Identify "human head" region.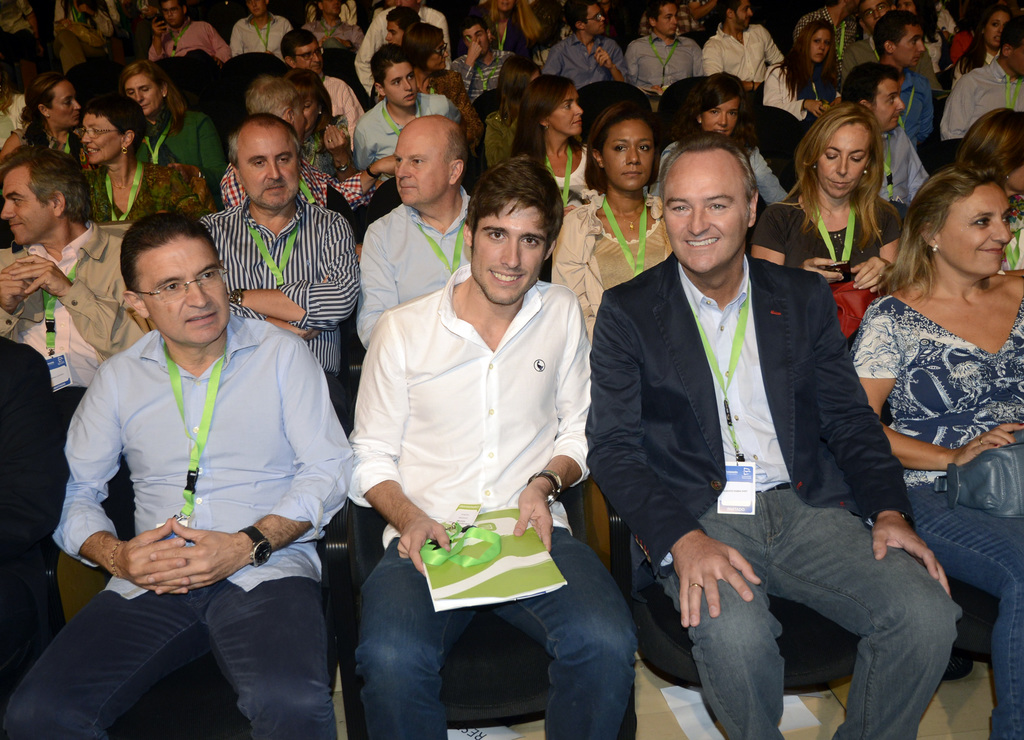
Region: (left=846, top=64, right=906, bottom=136).
